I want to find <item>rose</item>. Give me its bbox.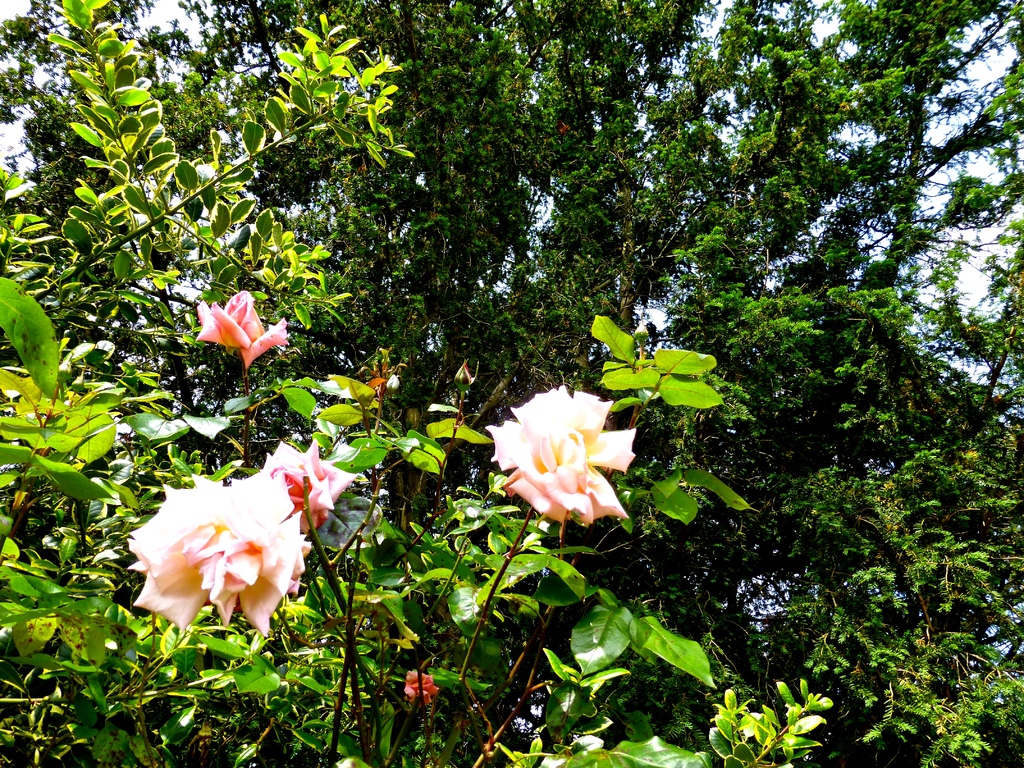
bbox(481, 387, 637, 526).
